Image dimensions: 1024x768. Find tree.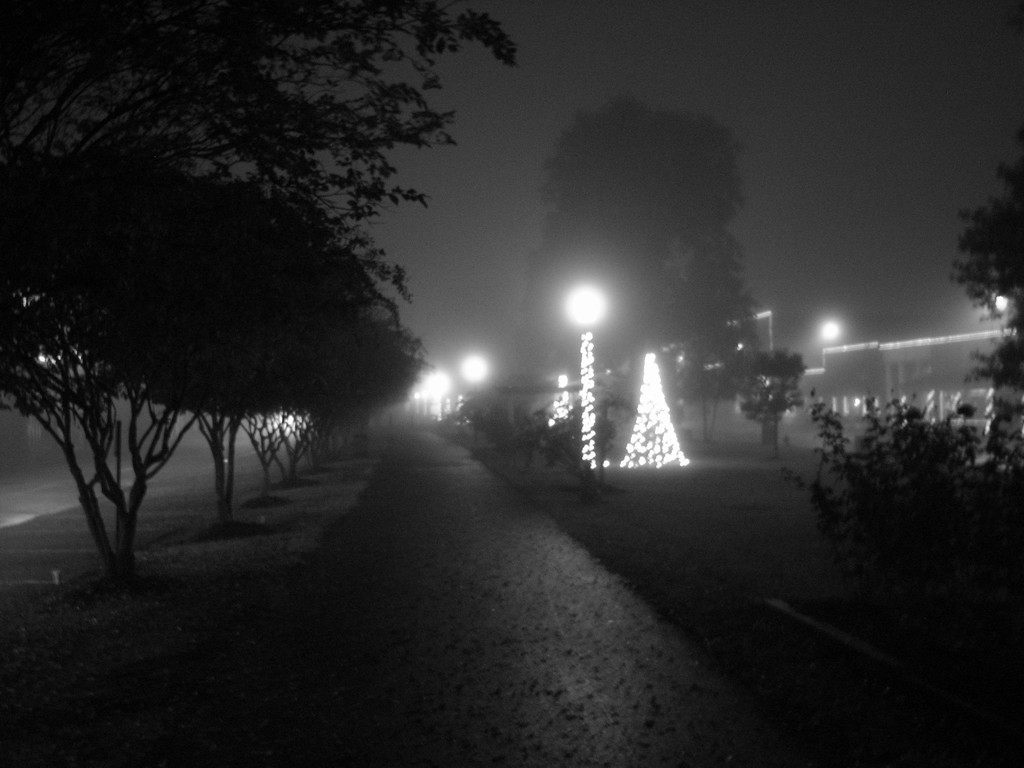
pyautogui.locateOnScreen(0, 0, 511, 166).
